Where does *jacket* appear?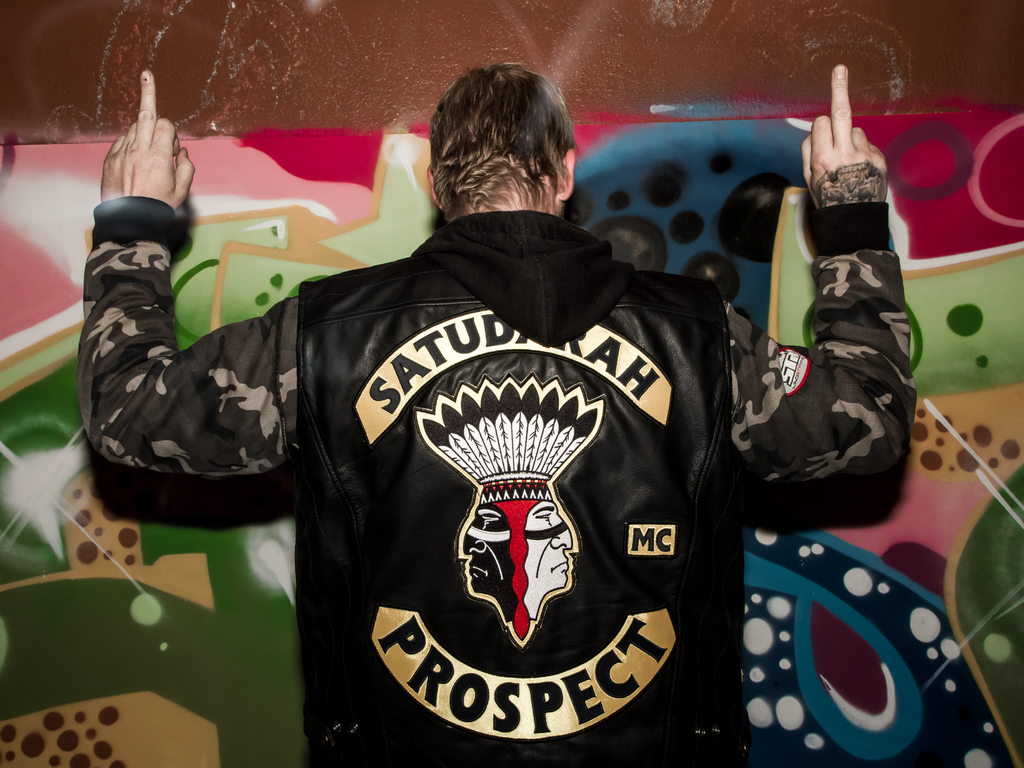
Appears at bbox(253, 184, 787, 756).
